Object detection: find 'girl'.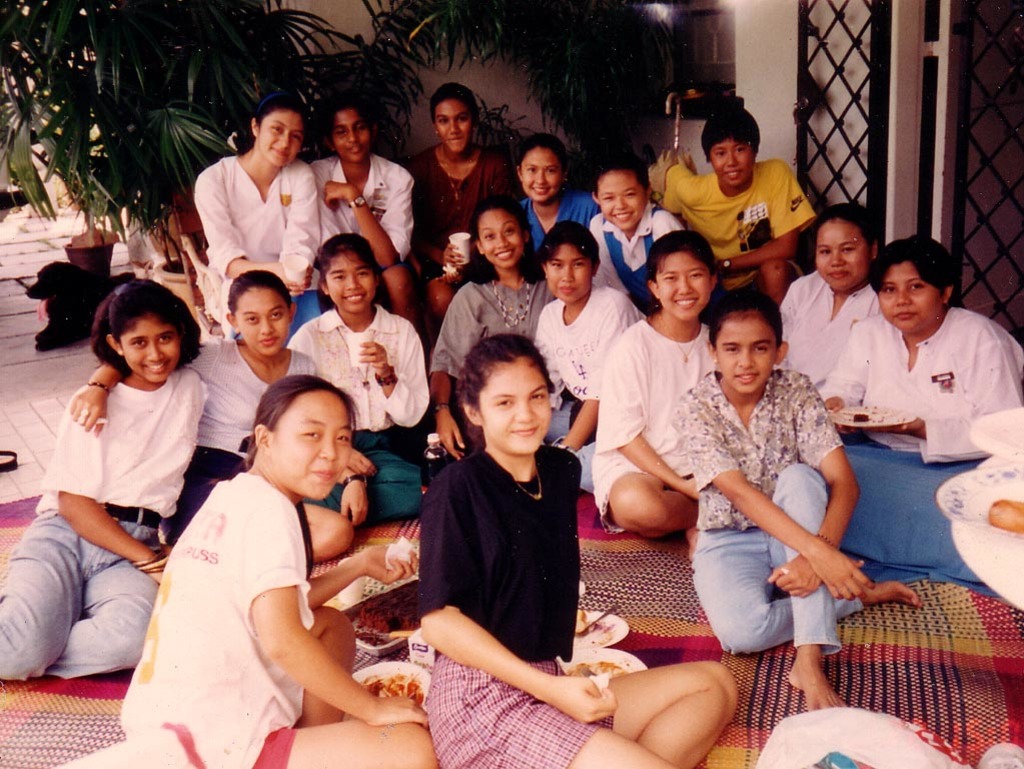
[437, 195, 550, 456].
